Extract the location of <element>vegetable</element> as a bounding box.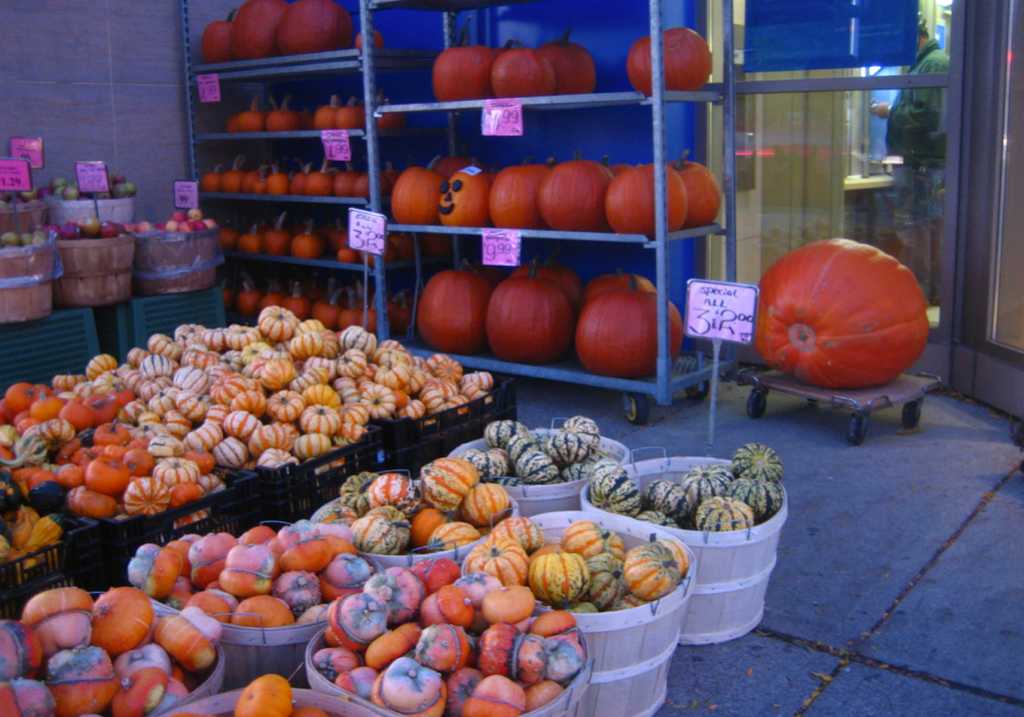
select_region(333, 375, 357, 392).
